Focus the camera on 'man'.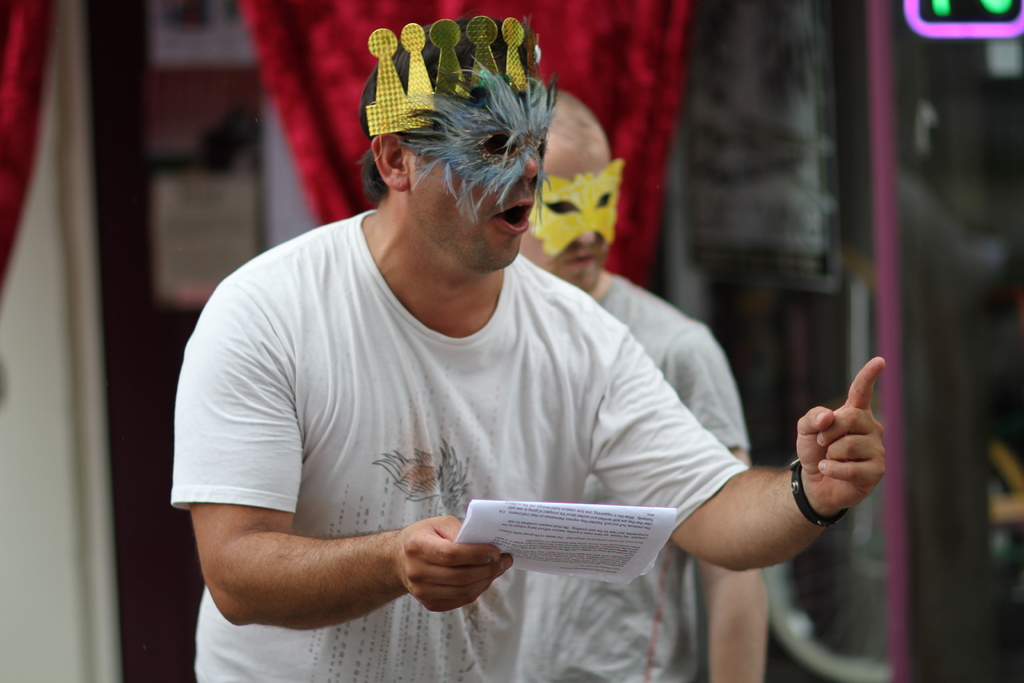
Focus region: [172,8,888,682].
